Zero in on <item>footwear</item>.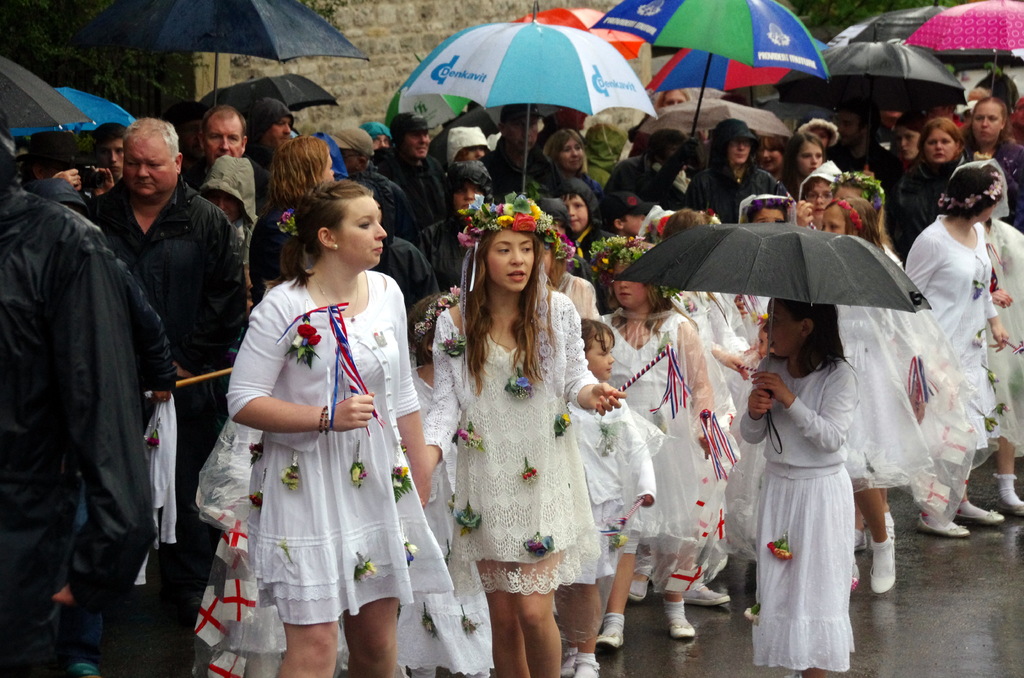
Zeroed in: BBox(997, 500, 1023, 516).
